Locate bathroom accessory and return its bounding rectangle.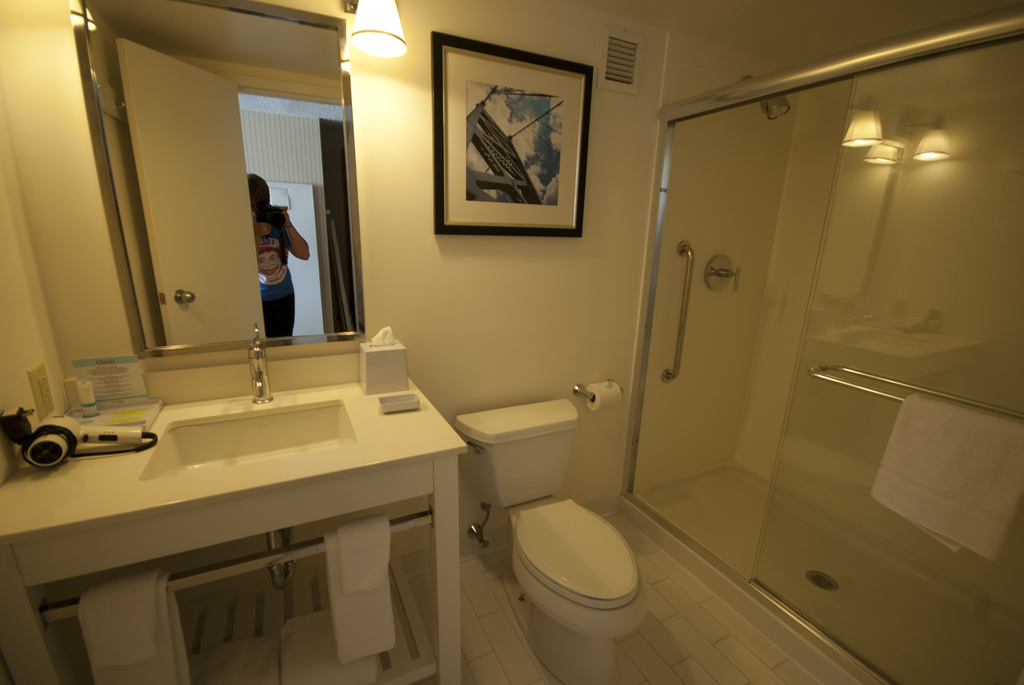
356, 327, 415, 395.
